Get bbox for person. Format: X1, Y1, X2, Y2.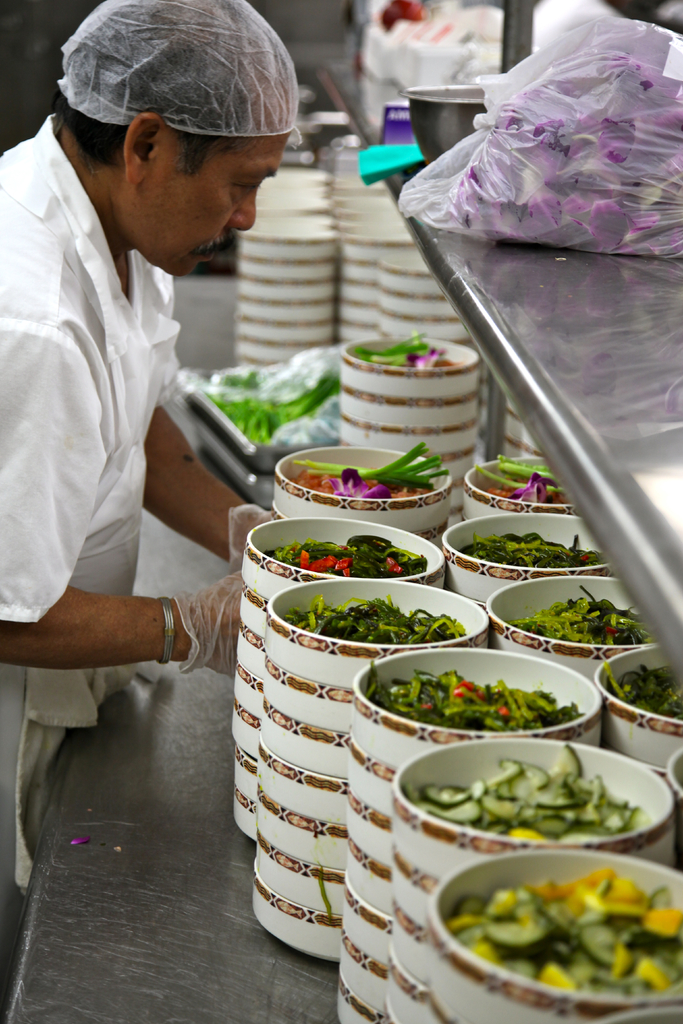
0, 0, 296, 943.
